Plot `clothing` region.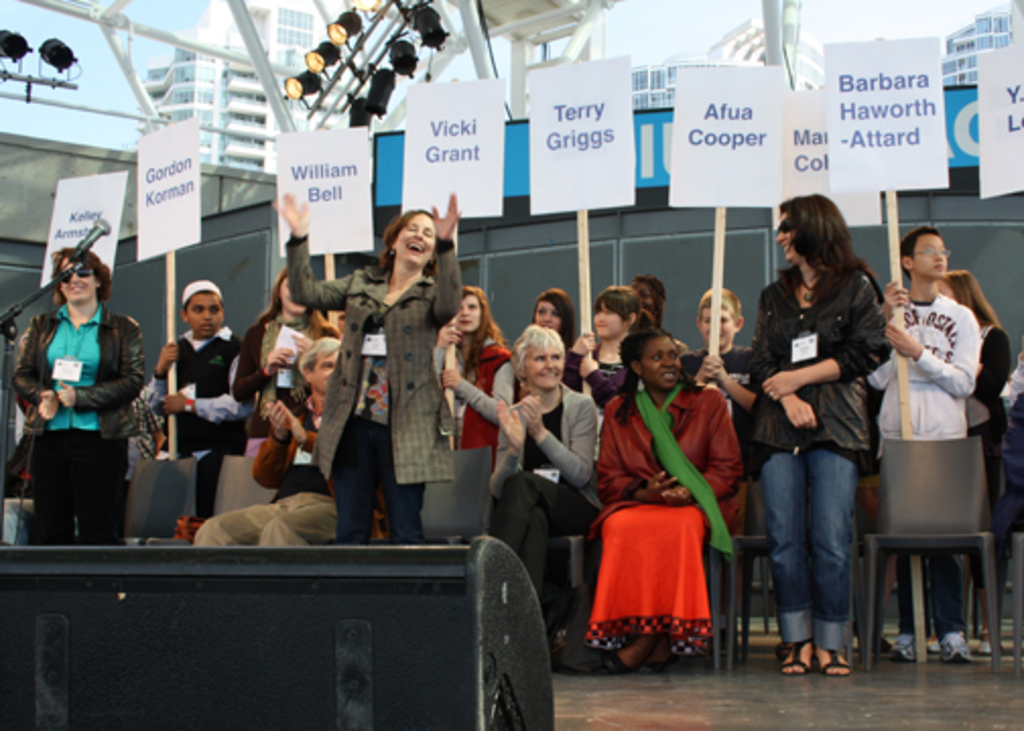
Plotted at box(482, 378, 597, 652).
